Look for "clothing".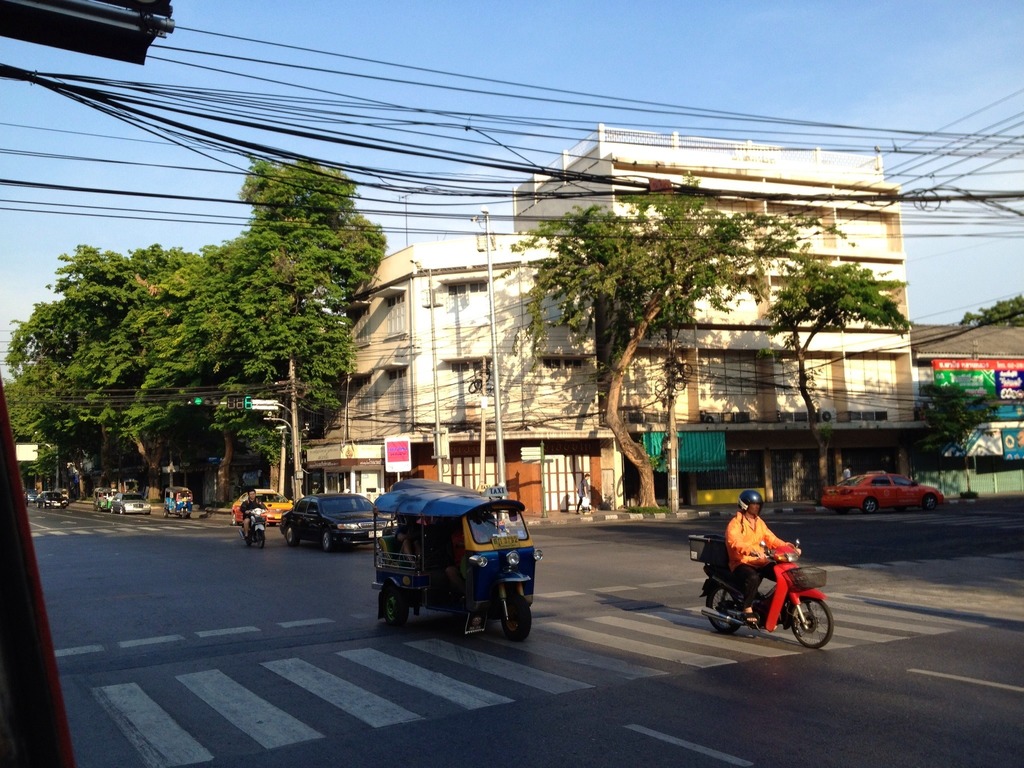
Found: [x1=723, y1=511, x2=781, y2=572].
